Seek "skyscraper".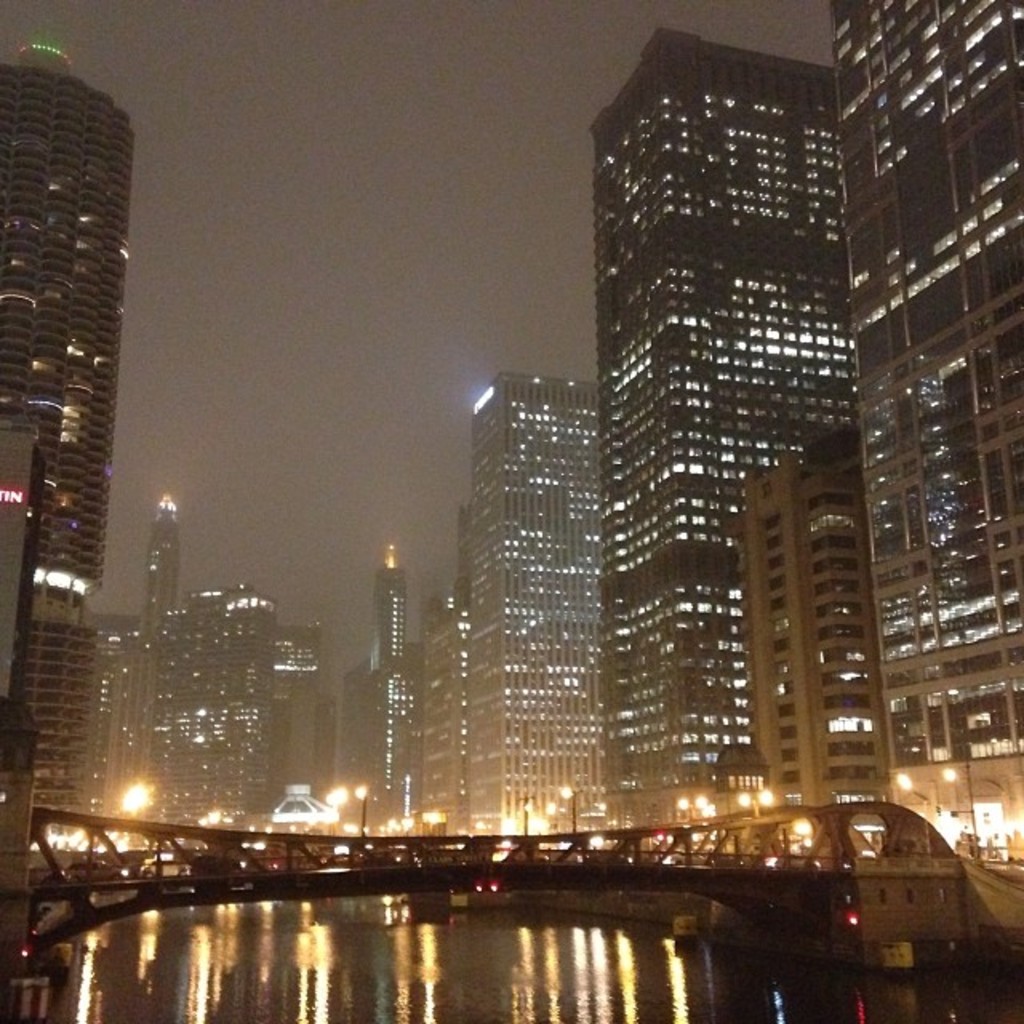
574/34/842/846.
